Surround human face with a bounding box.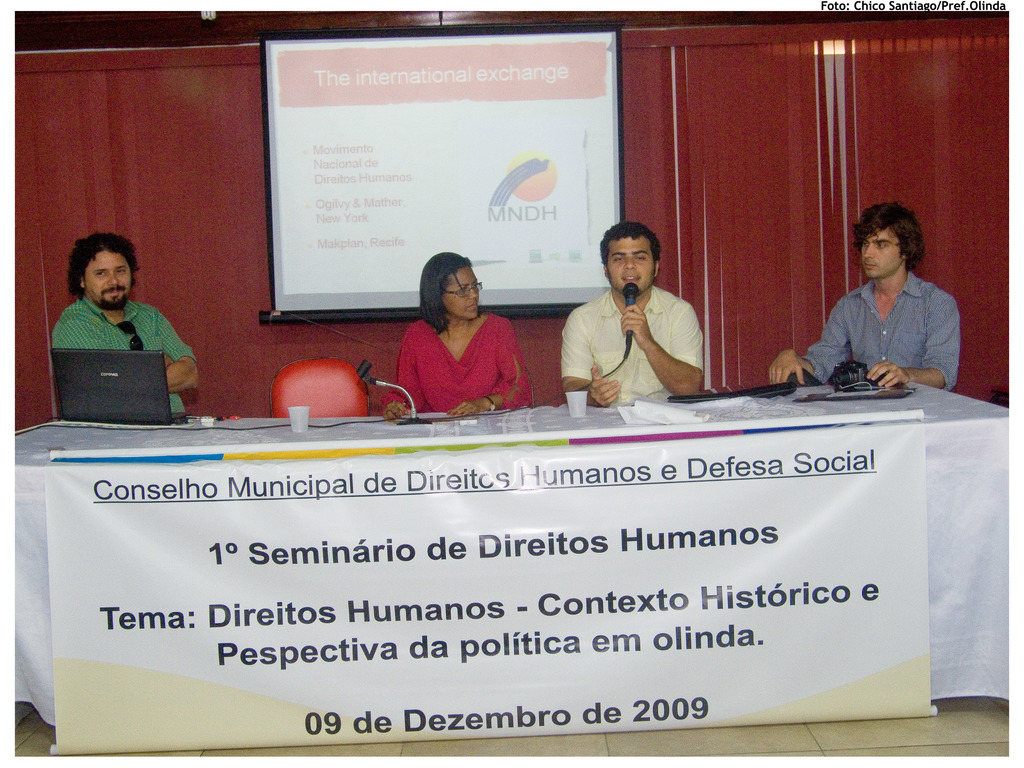
[x1=603, y1=234, x2=657, y2=298].
